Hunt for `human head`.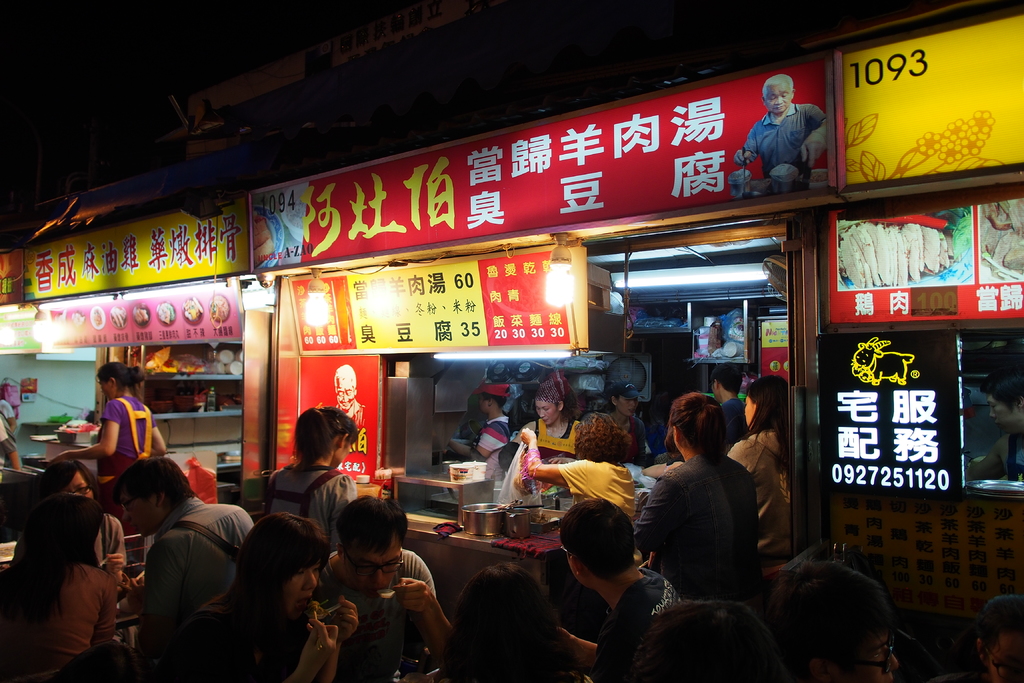
Hunted down at pyautogui.locateOnScreen(977, 363, 1023, 436).
